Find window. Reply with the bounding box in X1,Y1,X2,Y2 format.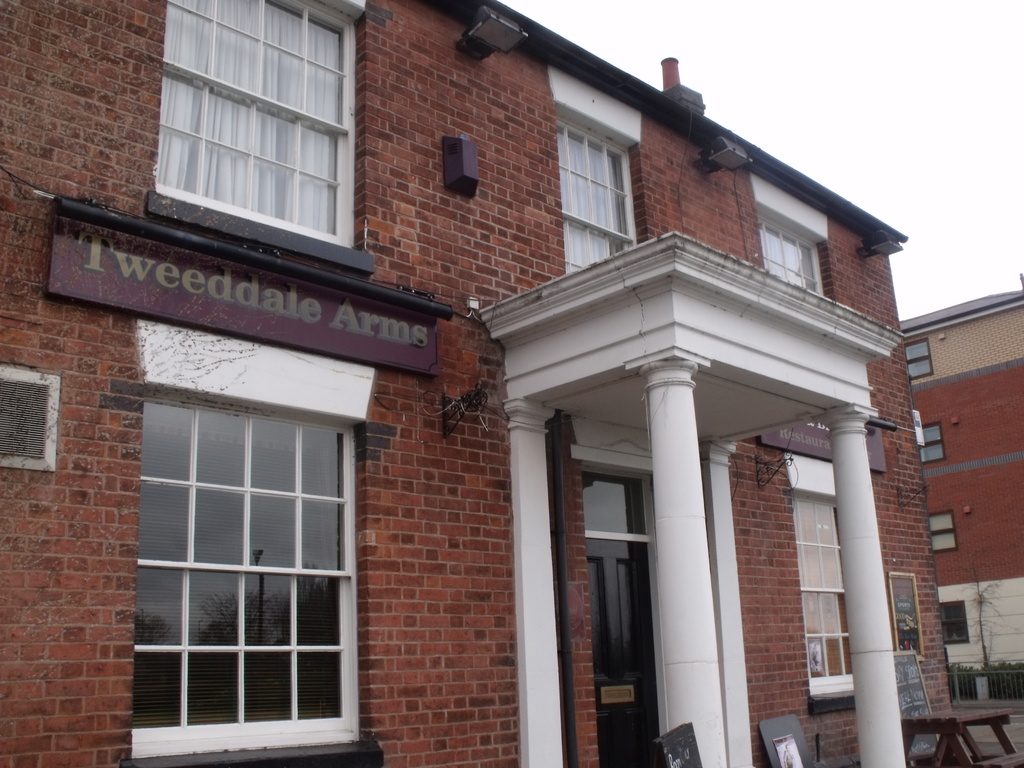
556,129,636,277.
